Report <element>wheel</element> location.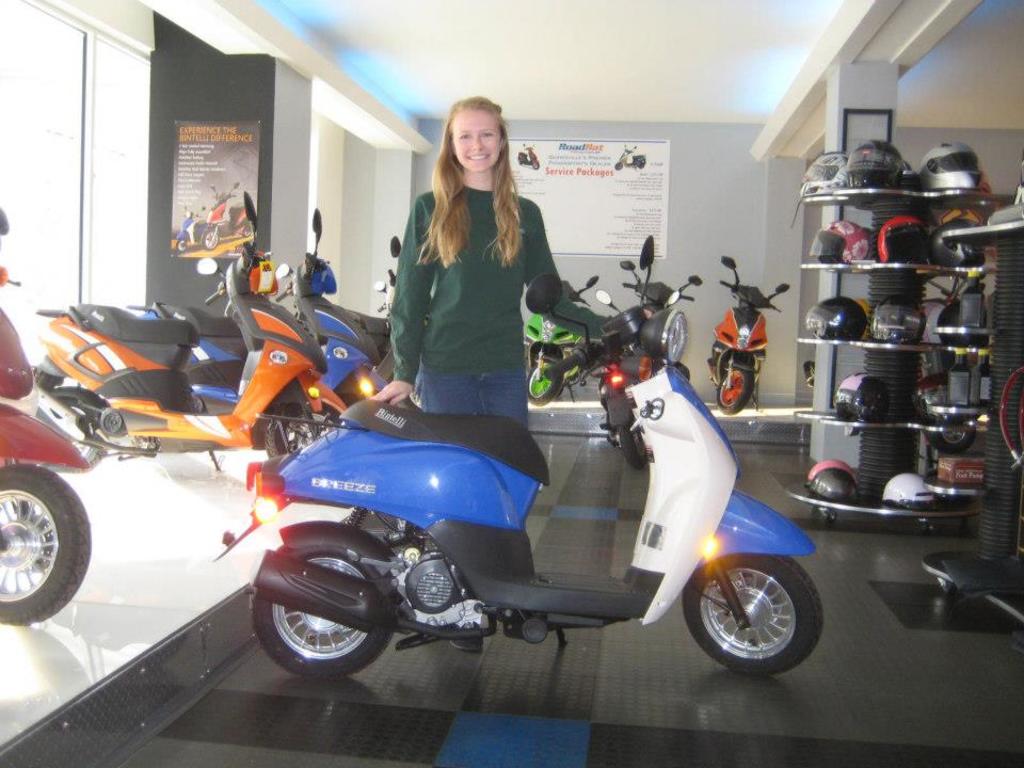
Report: bbox(34, 398, 108, 484).
